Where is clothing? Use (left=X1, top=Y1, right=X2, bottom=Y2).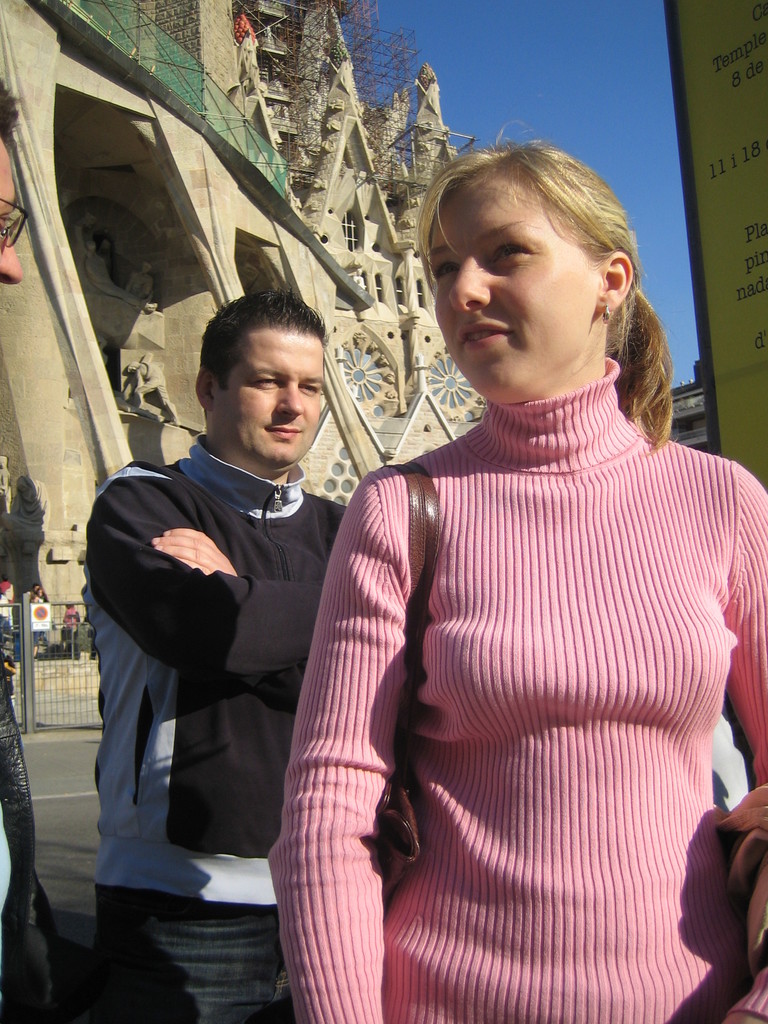
(left=305, top=330, right=715, bottom=1006).
